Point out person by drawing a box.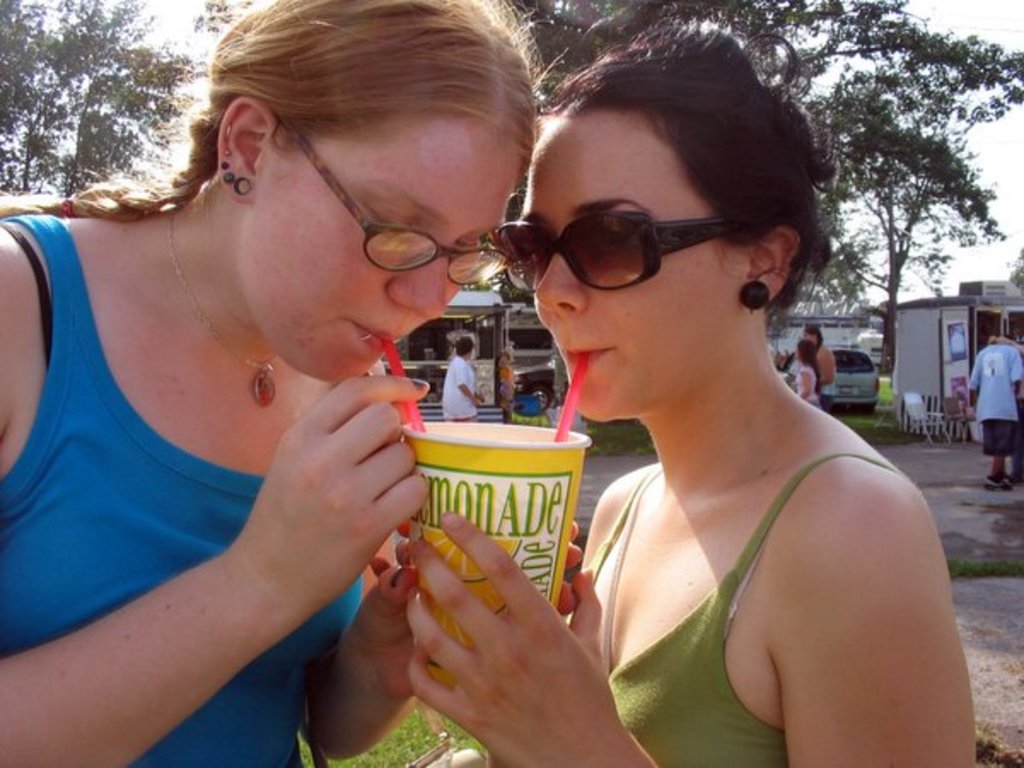
select_region(444, 331, 485, 425).
